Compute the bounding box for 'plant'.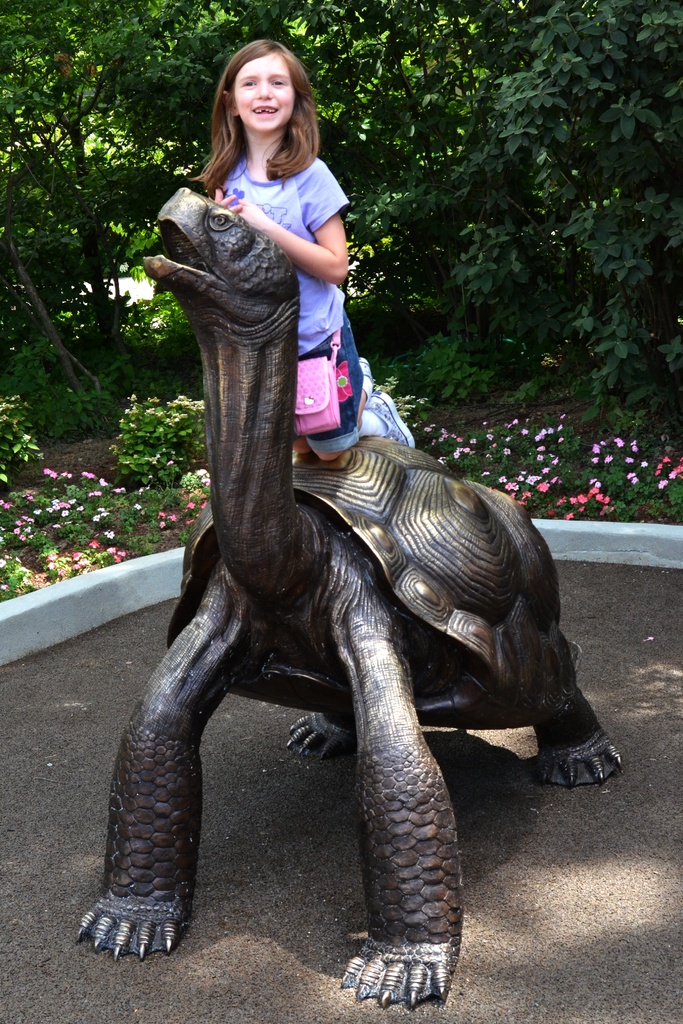
box=[600, 288, 681, 430].
